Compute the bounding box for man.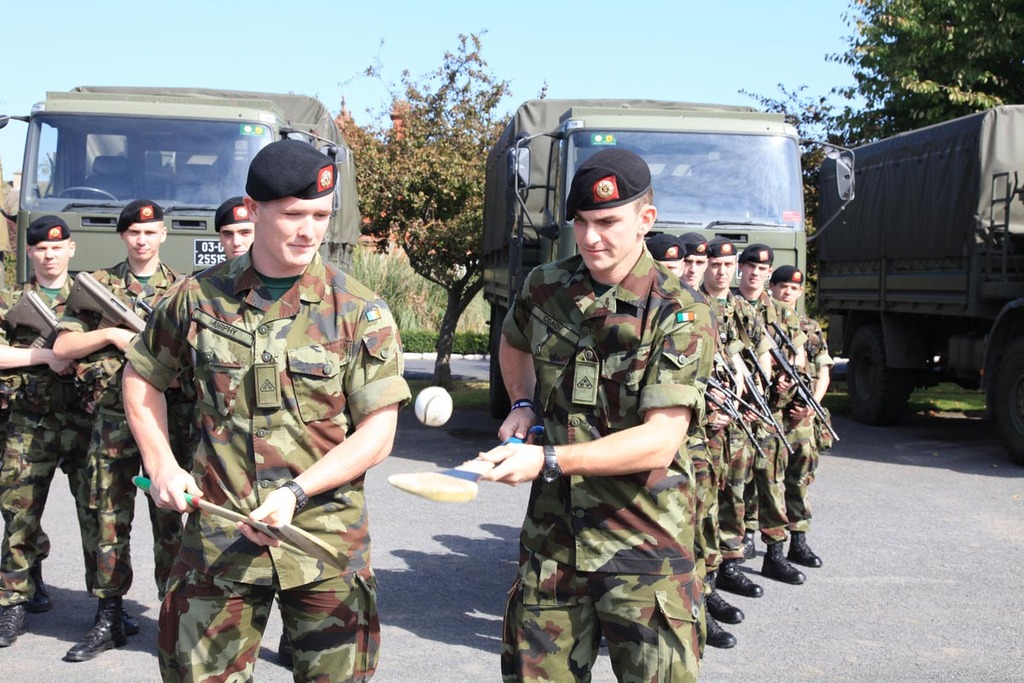
region(49, 197, 186, 659).
